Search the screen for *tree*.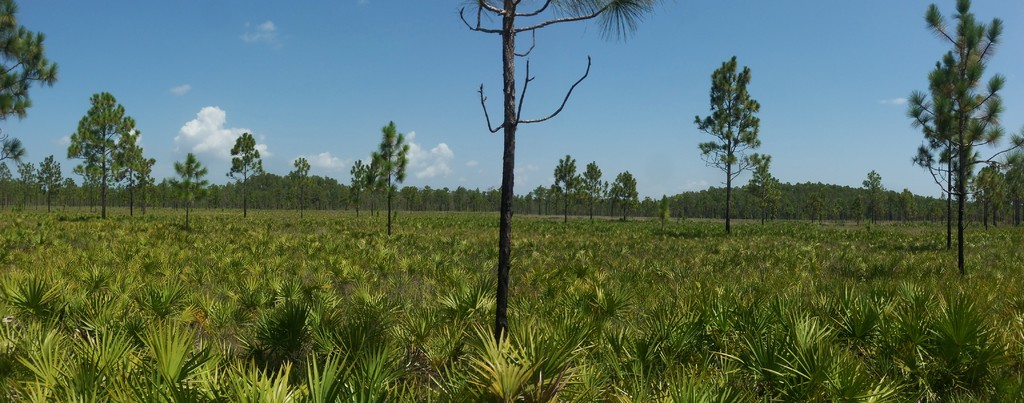
Found at x1=67 y1=91 x2=143 y2=221.
